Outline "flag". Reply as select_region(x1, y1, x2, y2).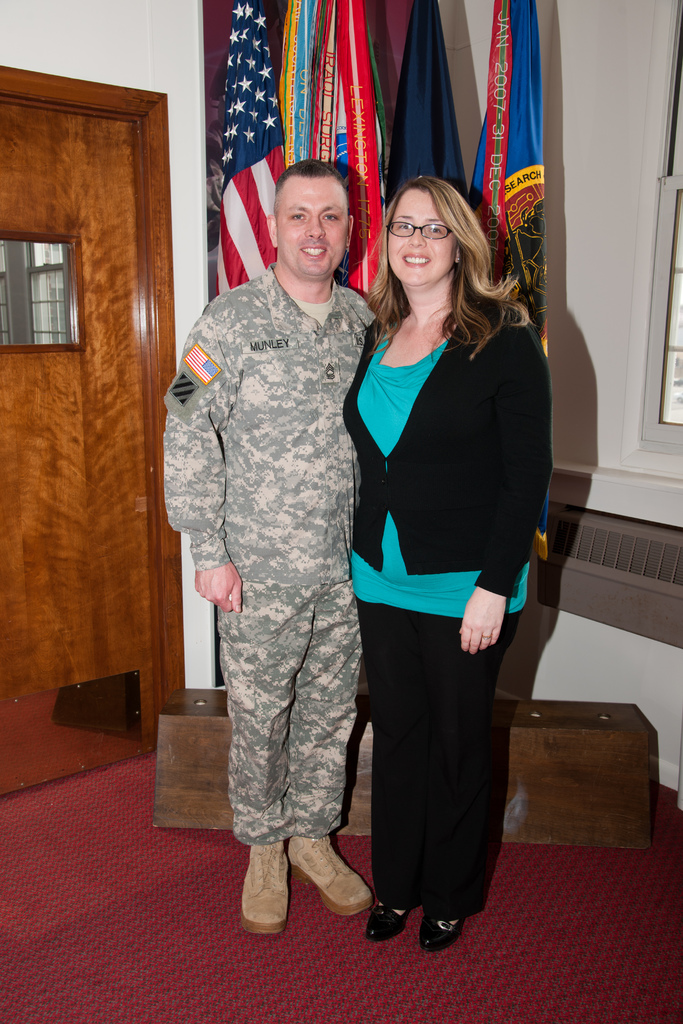
select_region(279, 0, 322, 168).
